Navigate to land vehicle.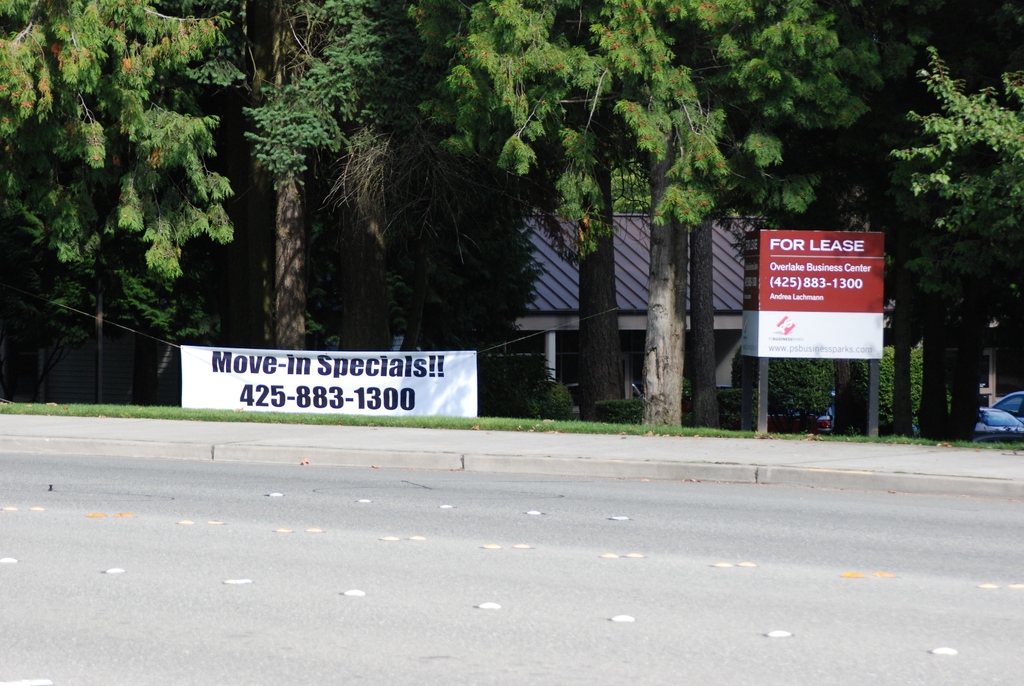
Navigation target: <box>979,411,1020,430</box>.
